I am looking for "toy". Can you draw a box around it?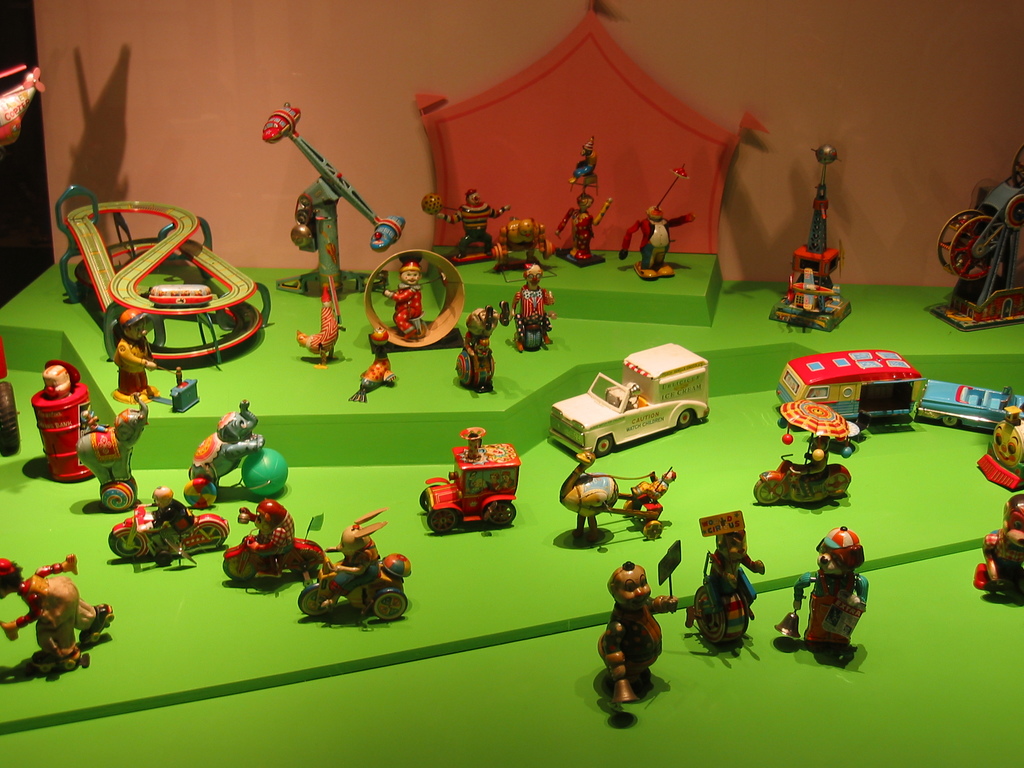
Sure, the bounding box is select_region(287, 279, 340, 365).
